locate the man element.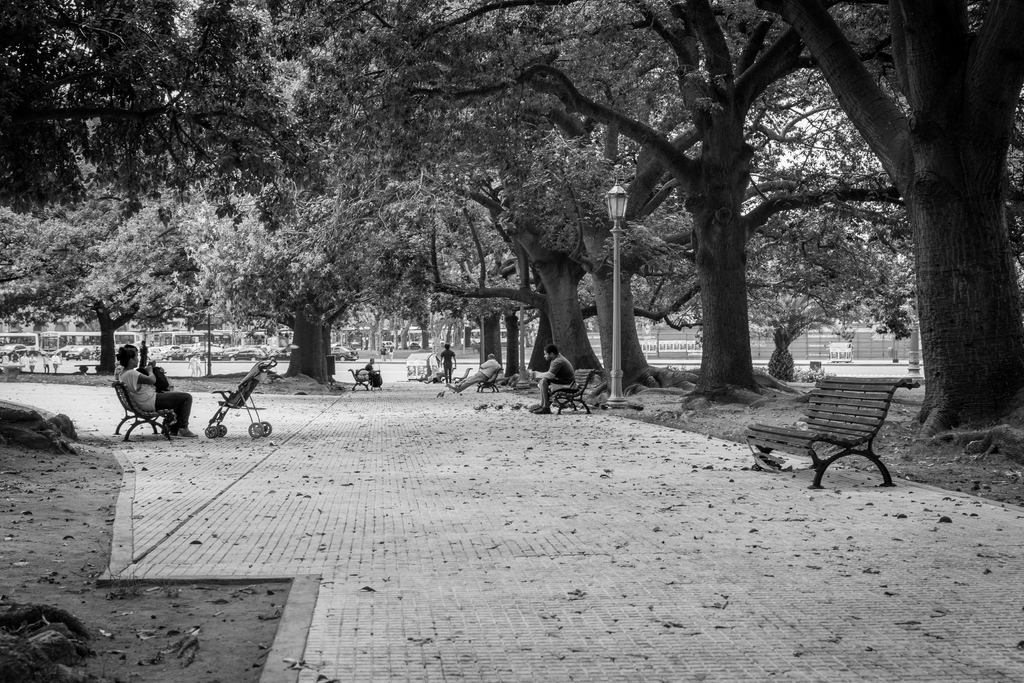
Element bbox: {"x1": 531, "y1": 341, "x2": 574, "y2": 412}.
